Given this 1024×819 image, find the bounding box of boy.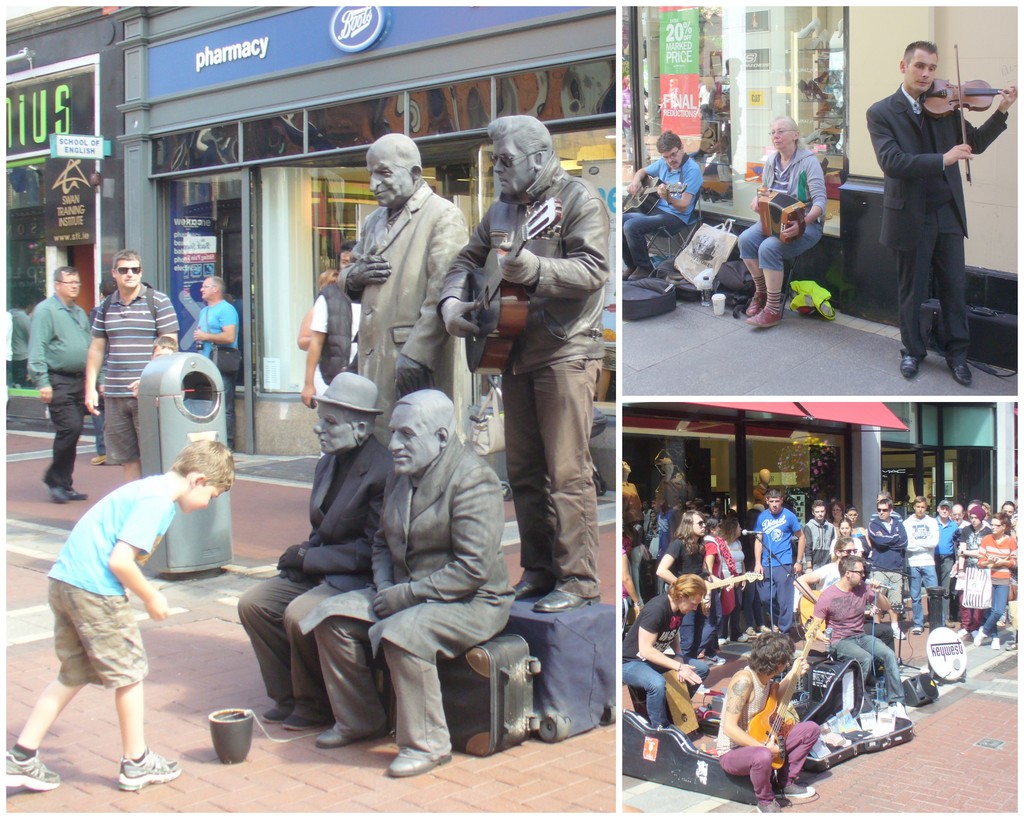
803:500:837:574.
